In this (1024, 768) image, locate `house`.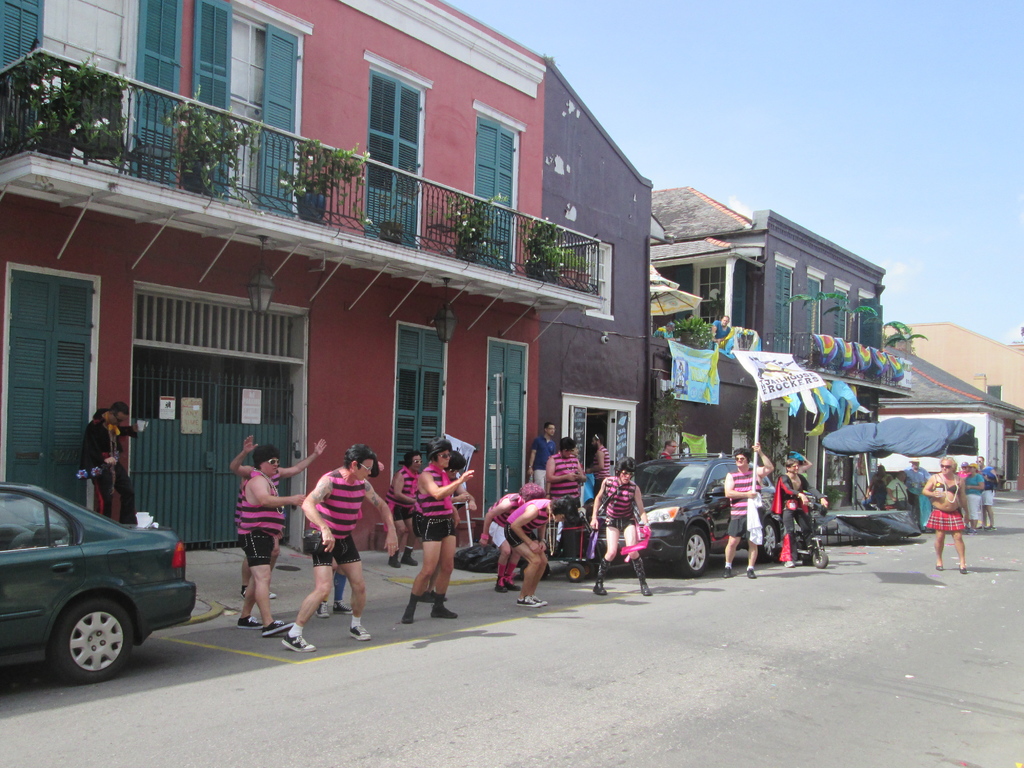
Bounding box: left=888, top=345, right=1023, bottom=500.
